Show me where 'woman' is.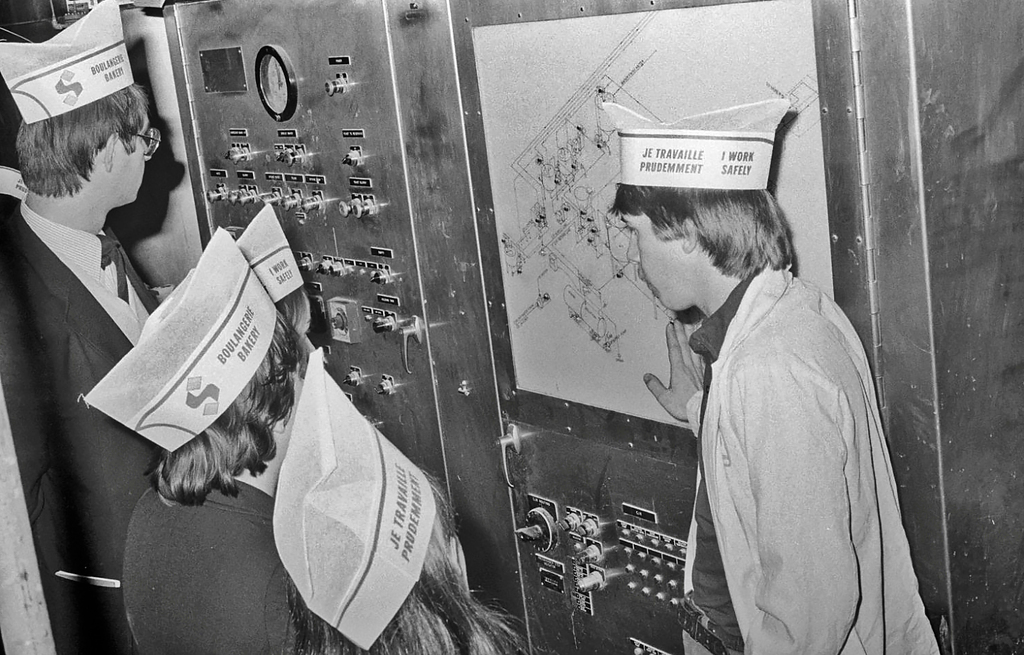
'woman' is at [290, 434, 547, 654].
